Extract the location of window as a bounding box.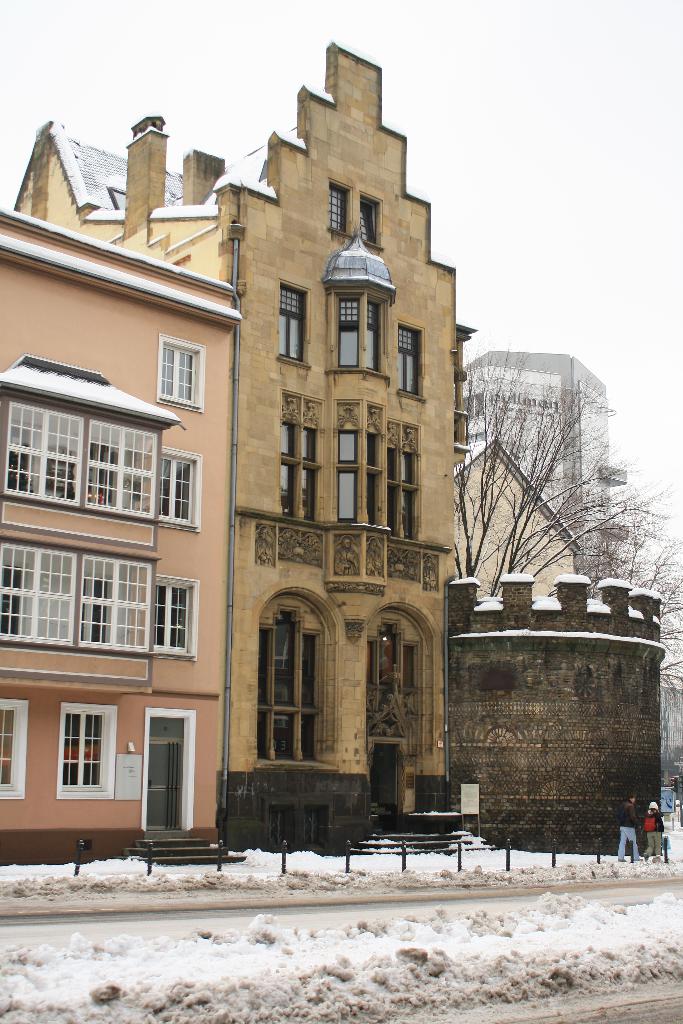
[left=337, top=434, right=359, bottom=525].
